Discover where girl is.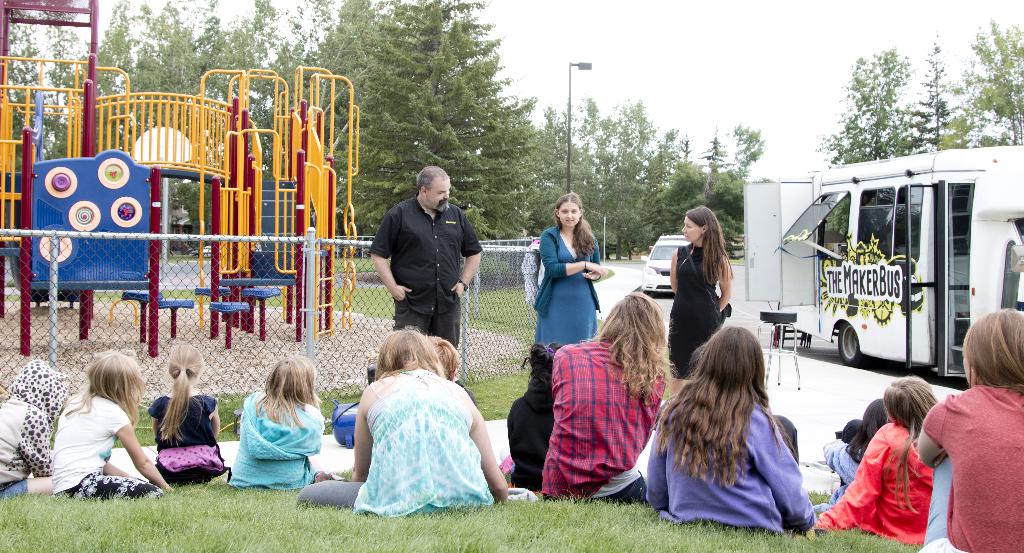
Discovered at {"x1": 301, "y1": 326, "x2": 509, "y2": 519}.
